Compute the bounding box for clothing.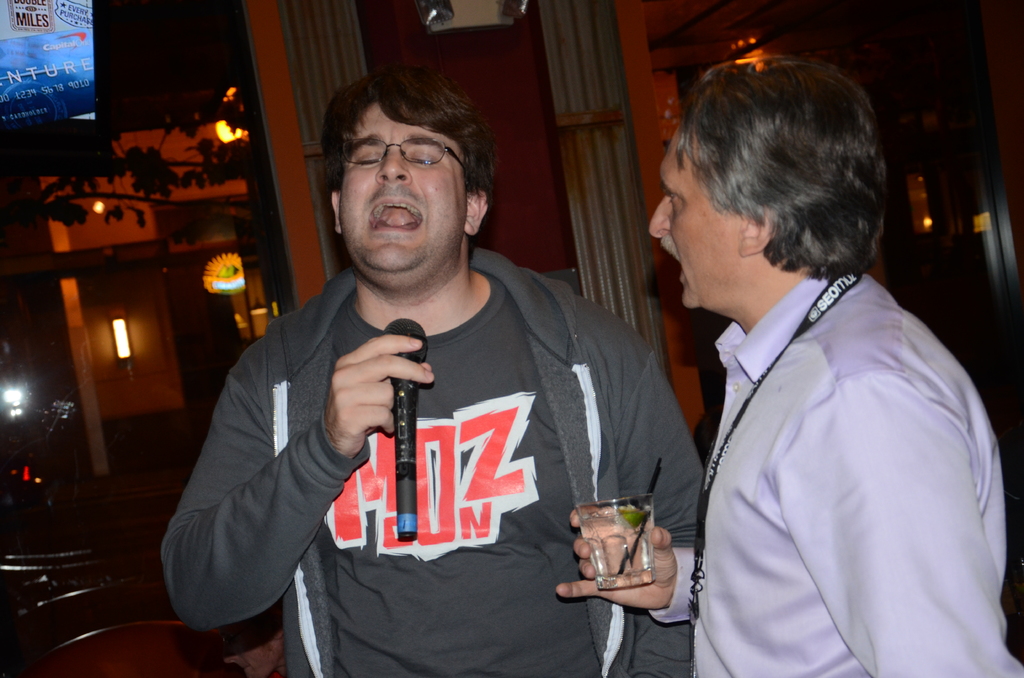
left=657, top=205, right=1007, bottom=666.
